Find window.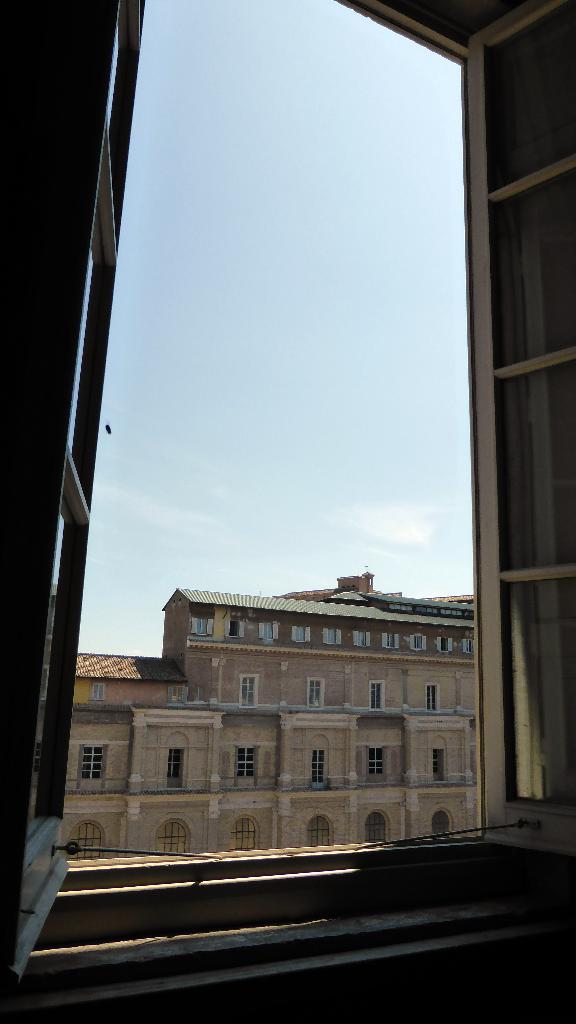
367, 678, 384, 712.
